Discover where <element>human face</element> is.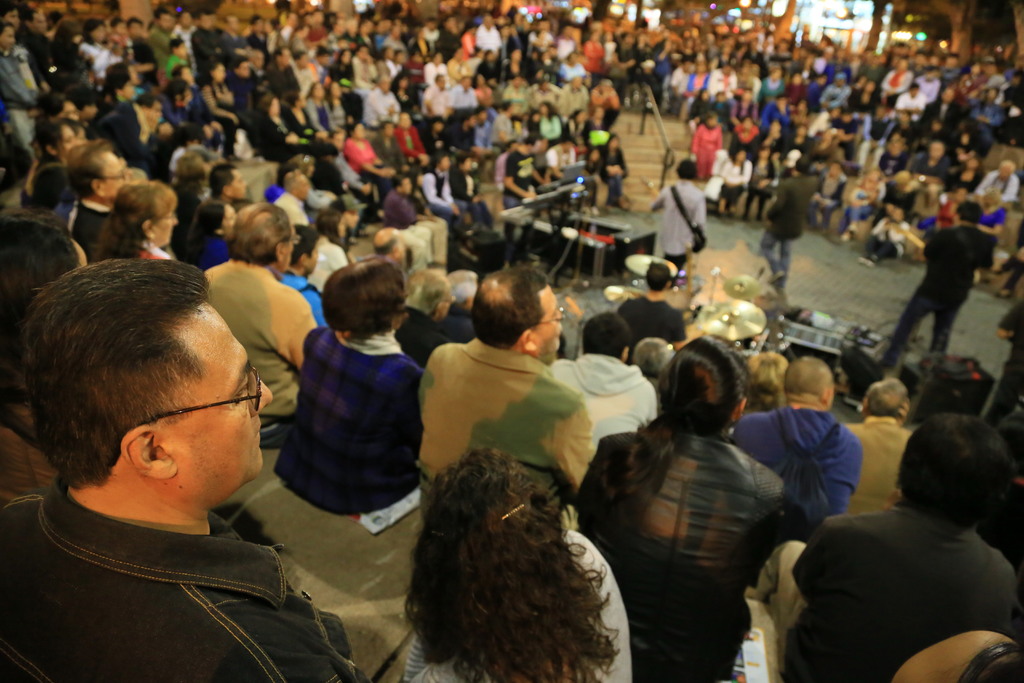
Discovered at rect(1003, 168, 1005, 173).
